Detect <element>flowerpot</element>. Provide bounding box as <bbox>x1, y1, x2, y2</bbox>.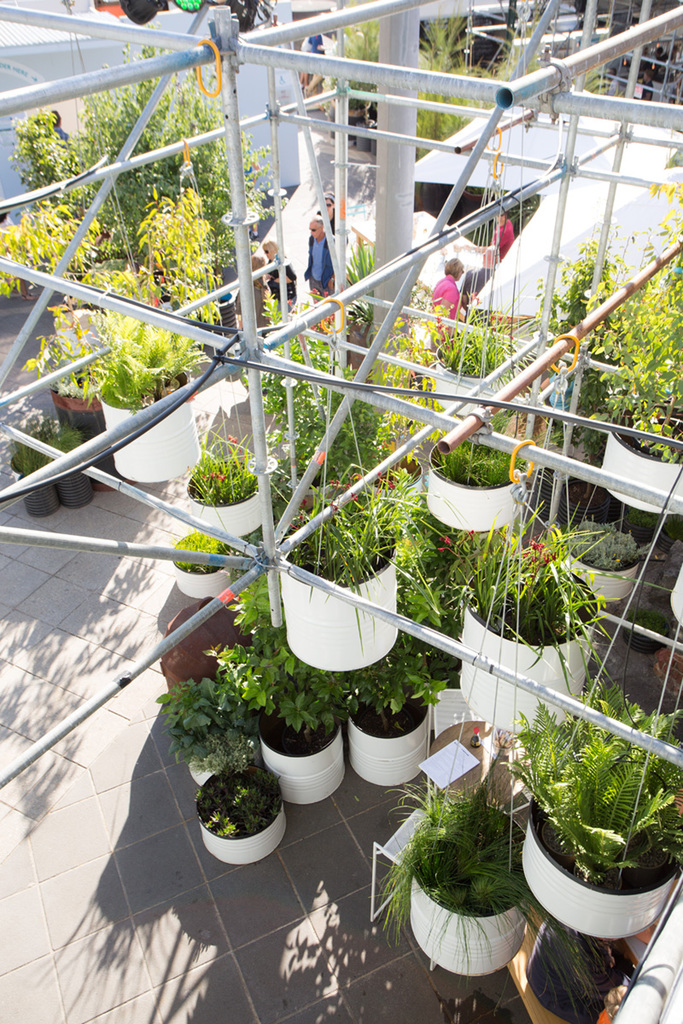
<bbox>185, 454, 265, 541</bbox>.
